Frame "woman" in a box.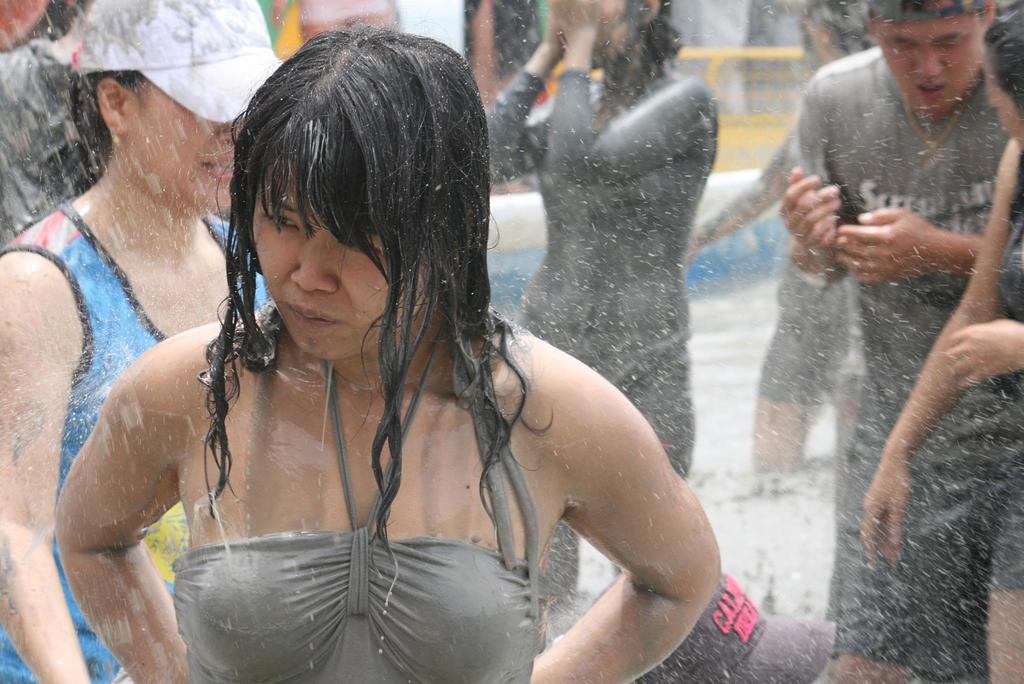
crop(0, 0, 301, 683).
